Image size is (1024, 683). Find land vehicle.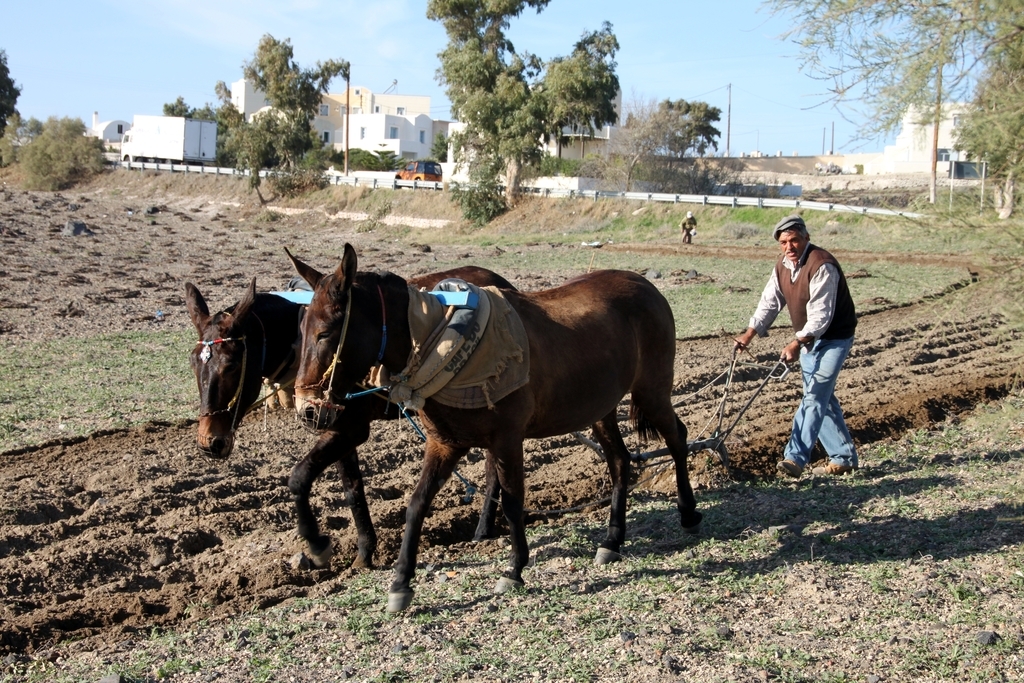
Rect(395, 160, 443, 187).
